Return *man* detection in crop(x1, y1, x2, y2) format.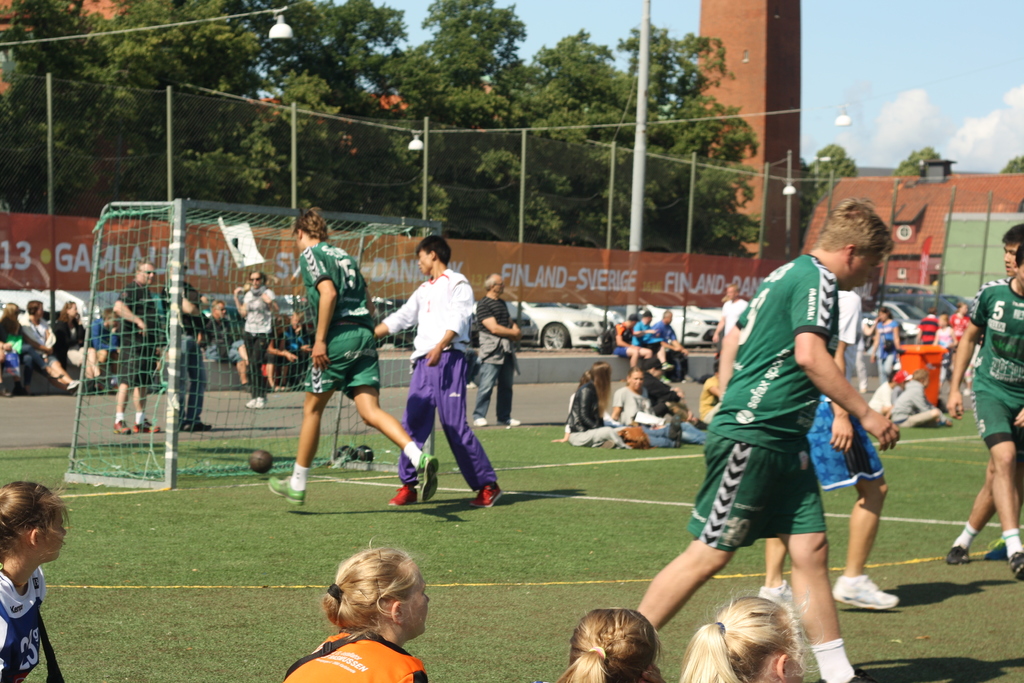
crop(943, 224, 1023, 583).
